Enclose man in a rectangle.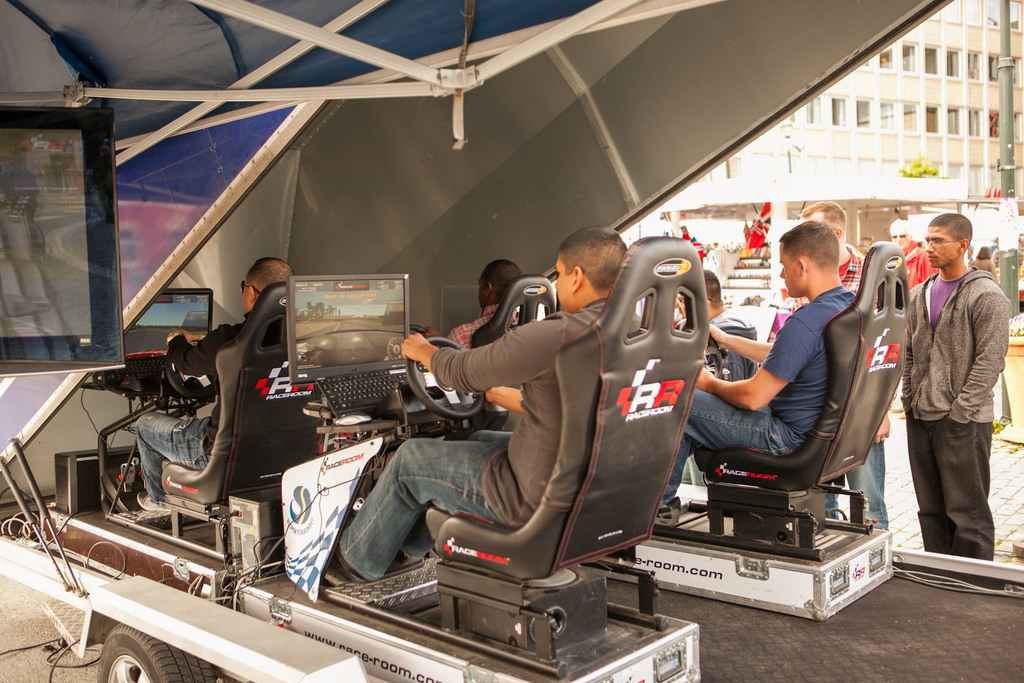
region(648, 220, 856, 523).
